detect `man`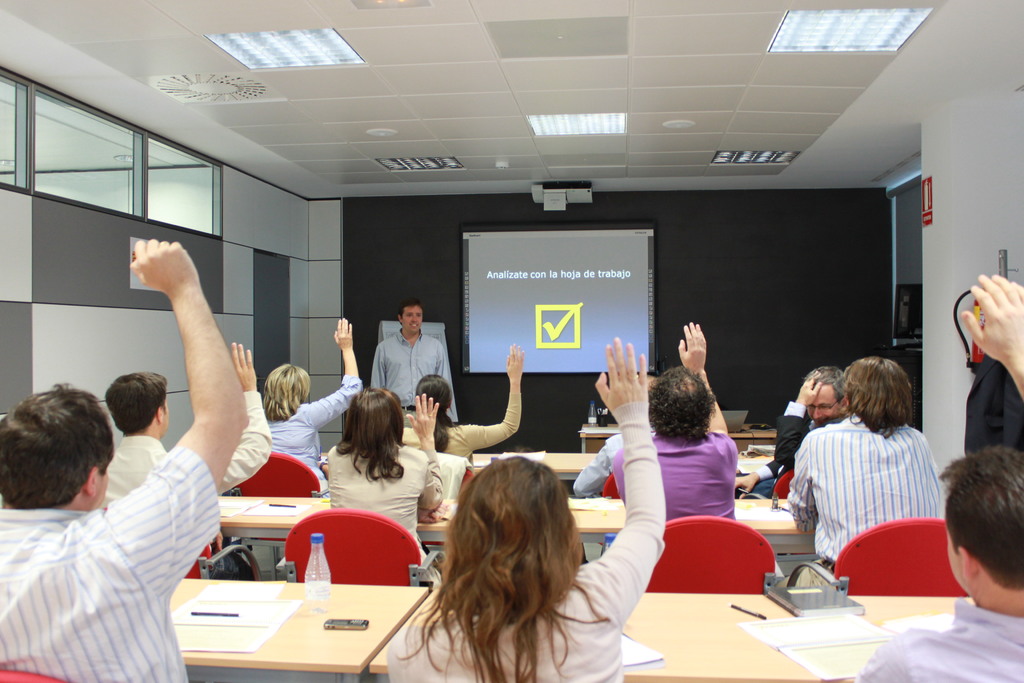
(x1=105, y1=371, x2=170, y2=507)
